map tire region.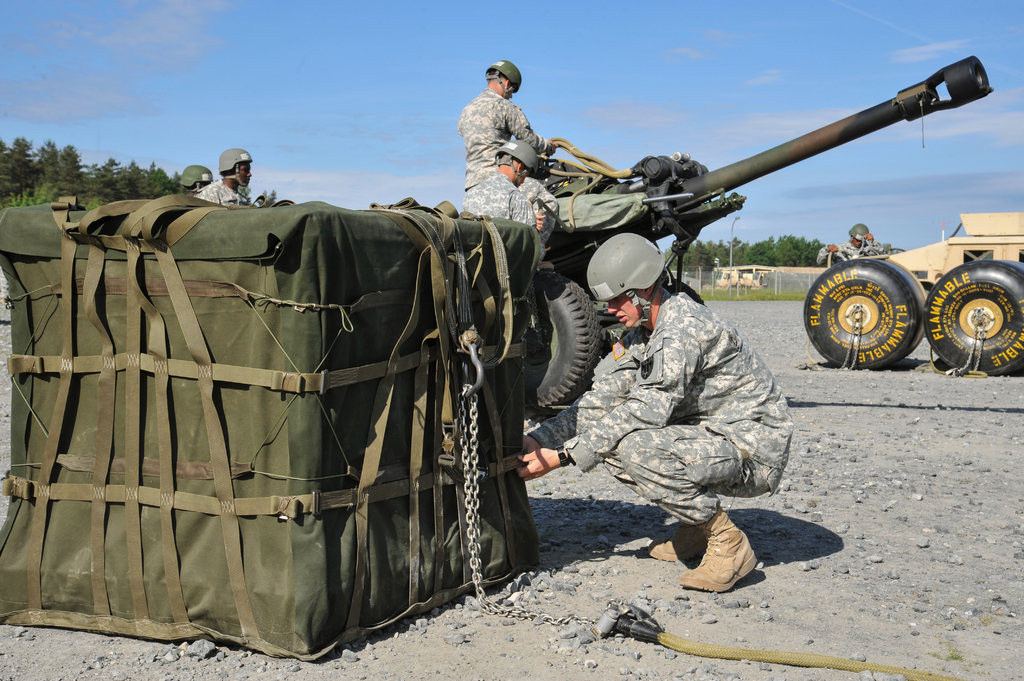
Mapped to {"left": 917, "top": 259, "right": 1023, "bottom": 378}.
